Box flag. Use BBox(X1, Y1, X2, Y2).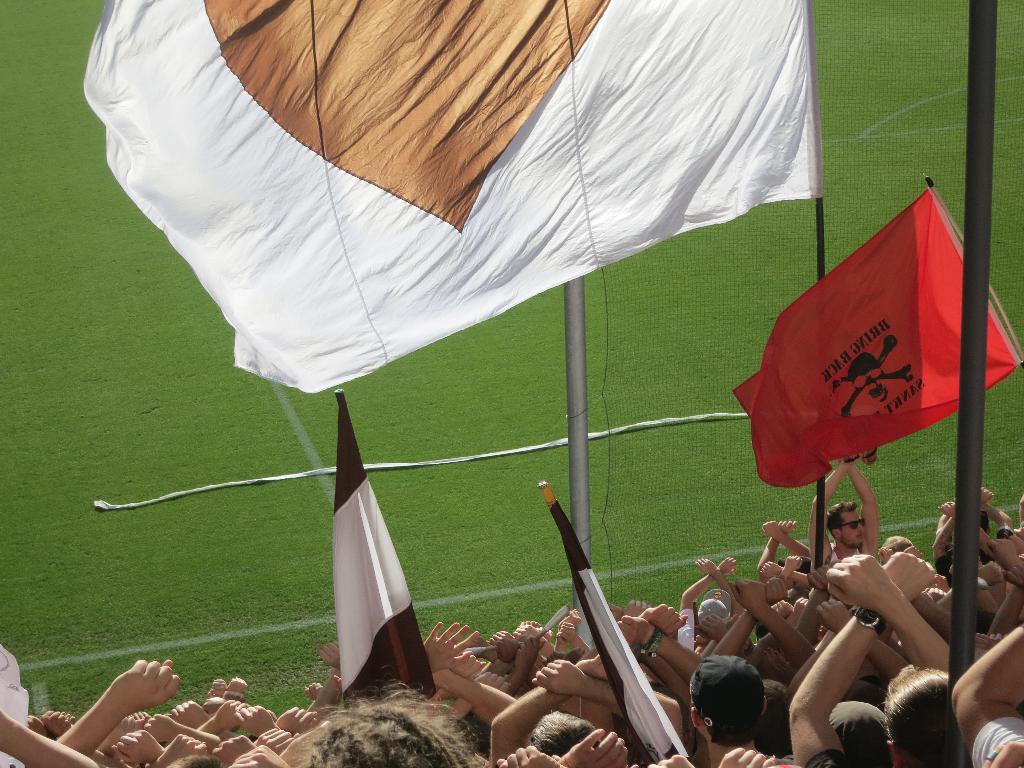
BBox(724, 187, 1023, 484).
